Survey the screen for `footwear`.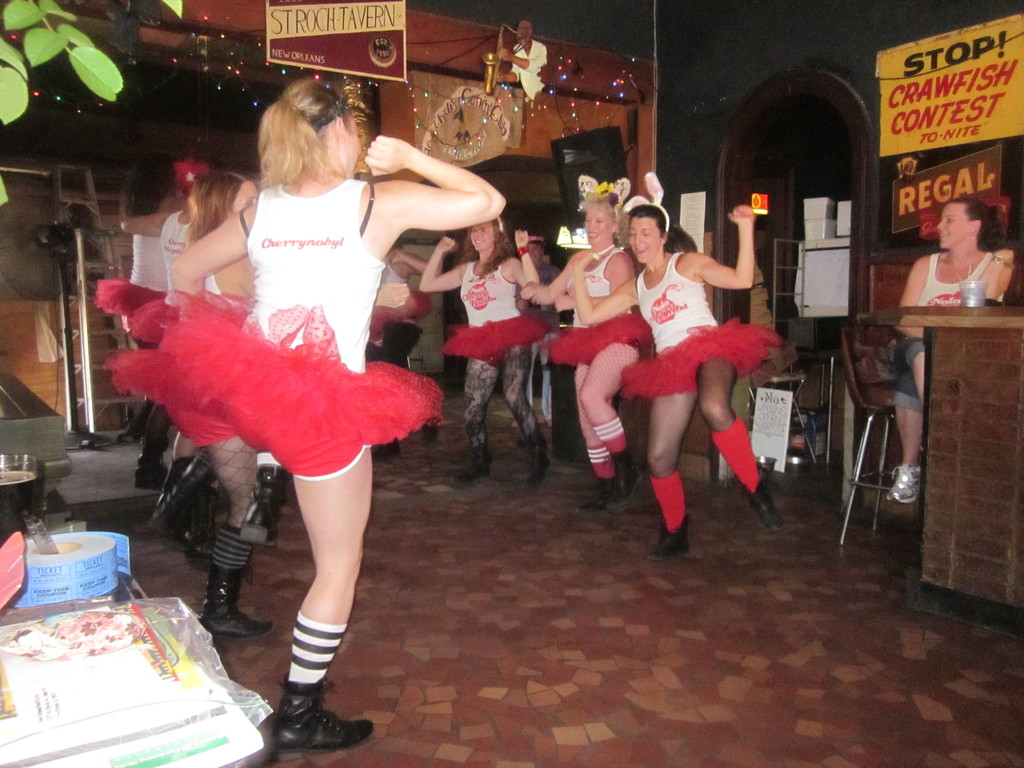
Survey found: box=[151, 454, 217, 552].
